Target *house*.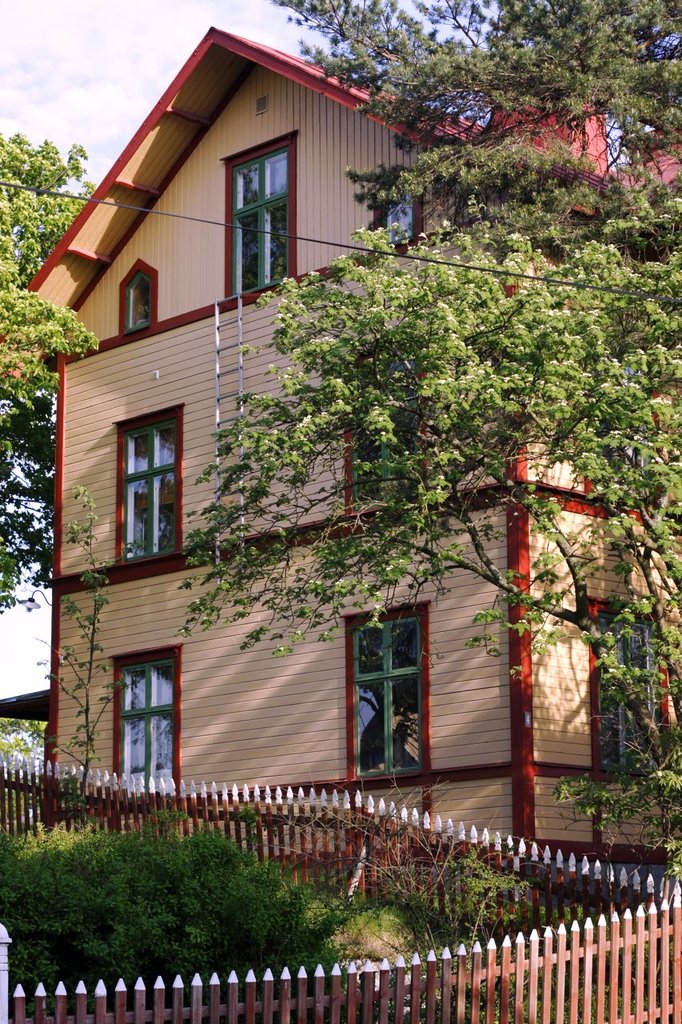
Target region: bbox=(12, 22, 681, 862).
